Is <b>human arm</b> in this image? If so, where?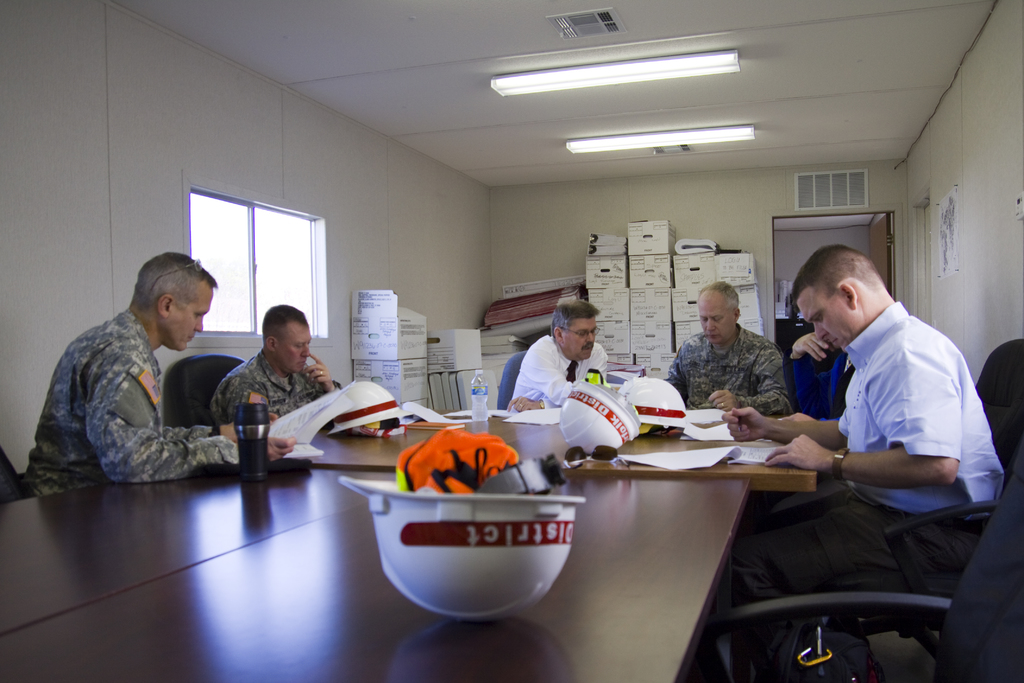
Yes, at 722:419:851:449.
